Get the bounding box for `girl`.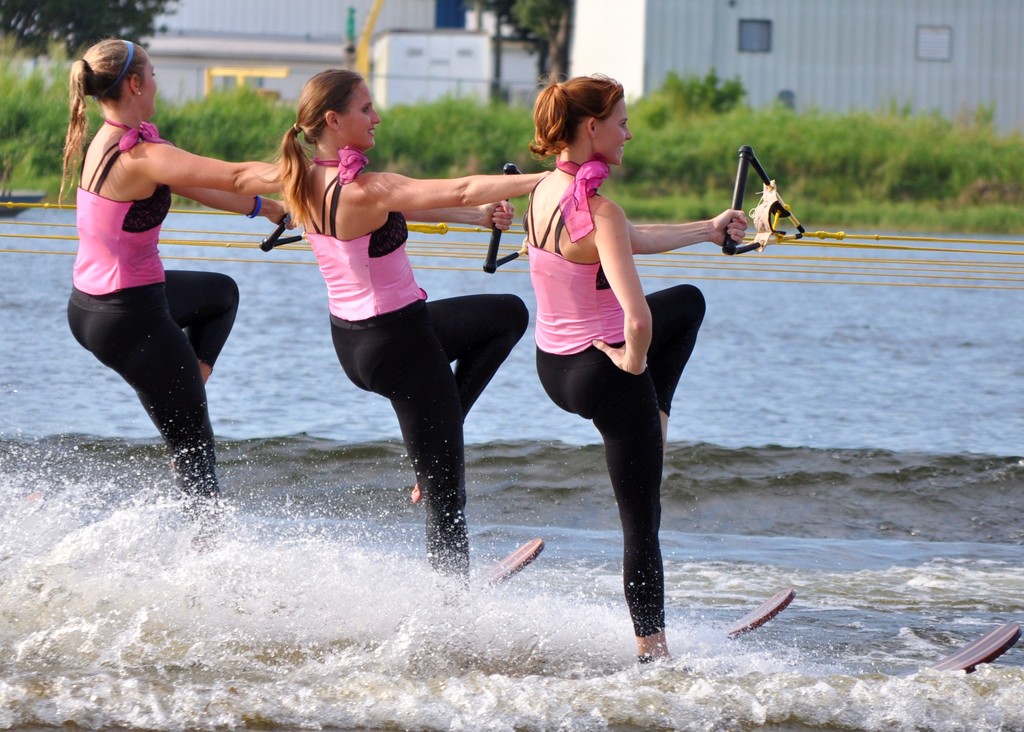
<region>237, 69, 564, 592</region>.
